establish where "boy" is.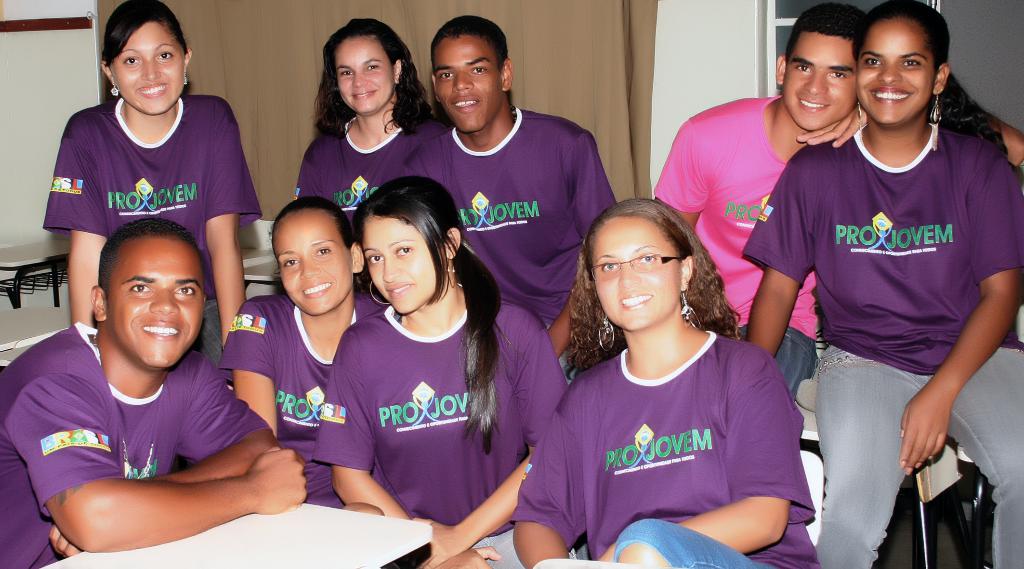
Established at (652,1,1023,401).
